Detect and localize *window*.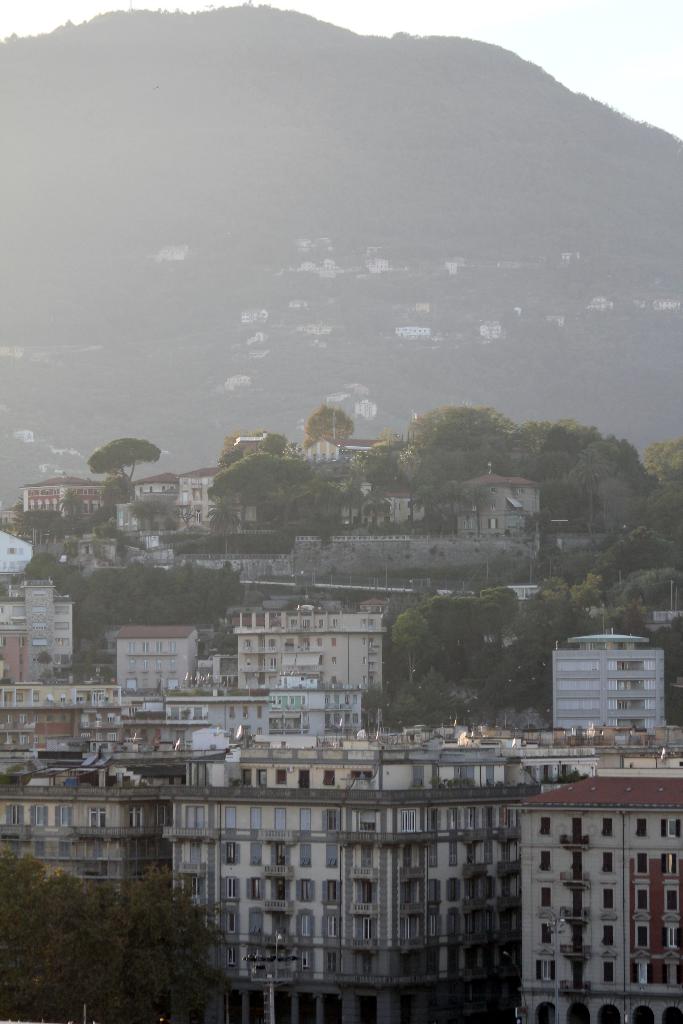
Localized at {"left": 597, "top": 886, "right": 616, "bottom": 911}.
